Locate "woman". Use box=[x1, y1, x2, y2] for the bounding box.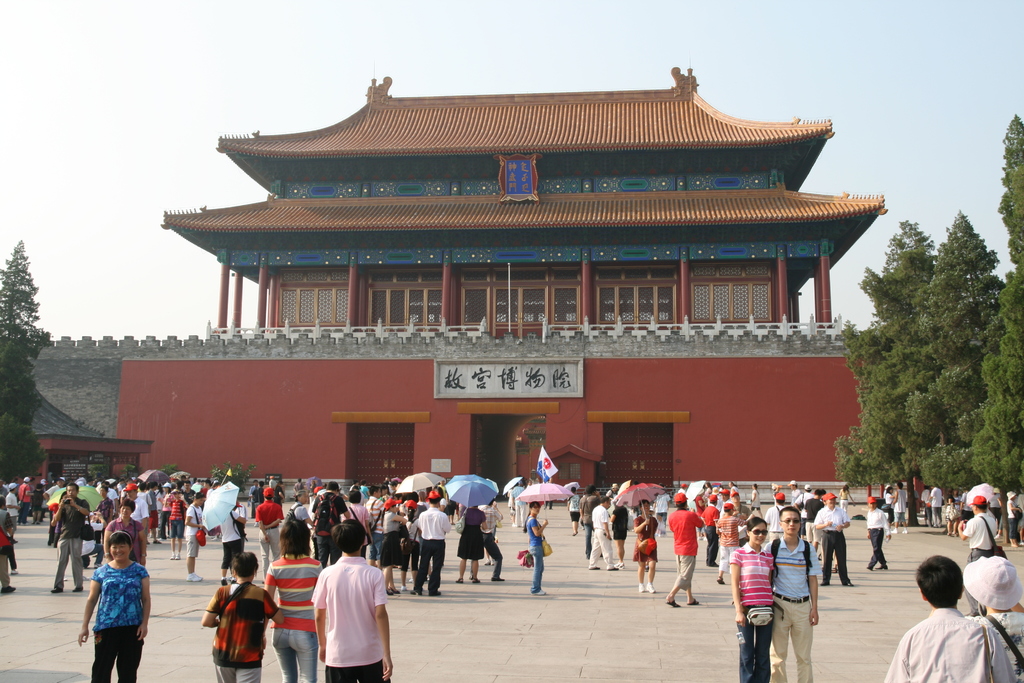
box=[185, 492, 206, 580].
